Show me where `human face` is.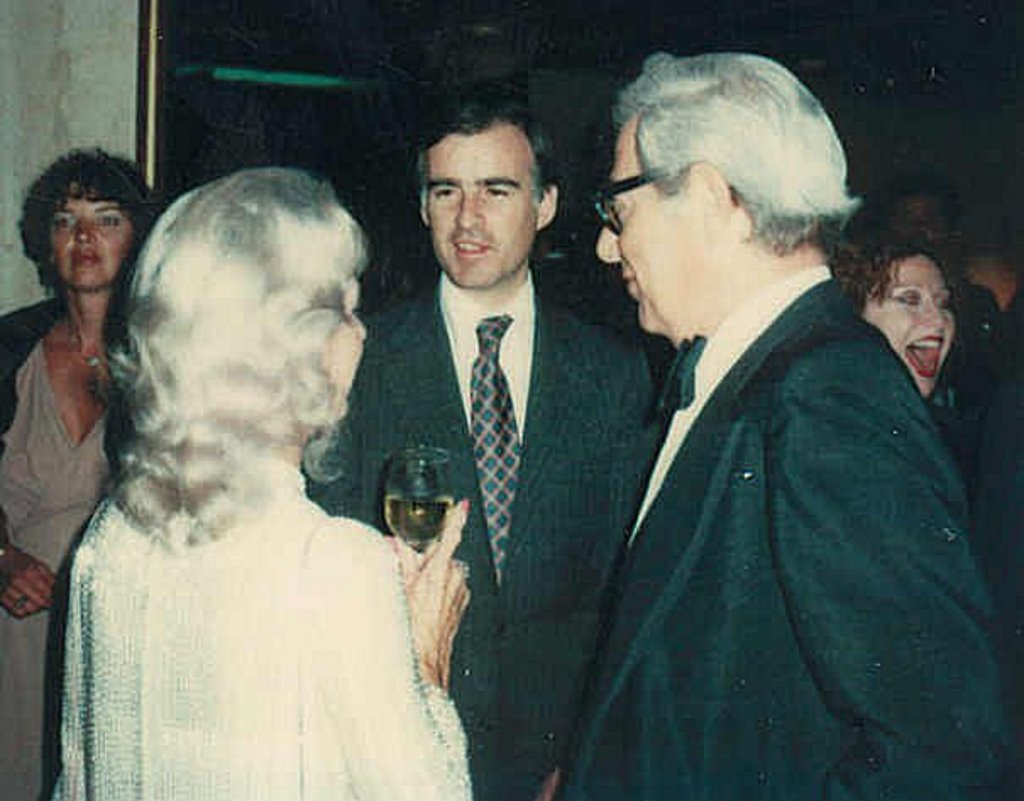
`human face` is at bbox(430, 132, 538, 288).
